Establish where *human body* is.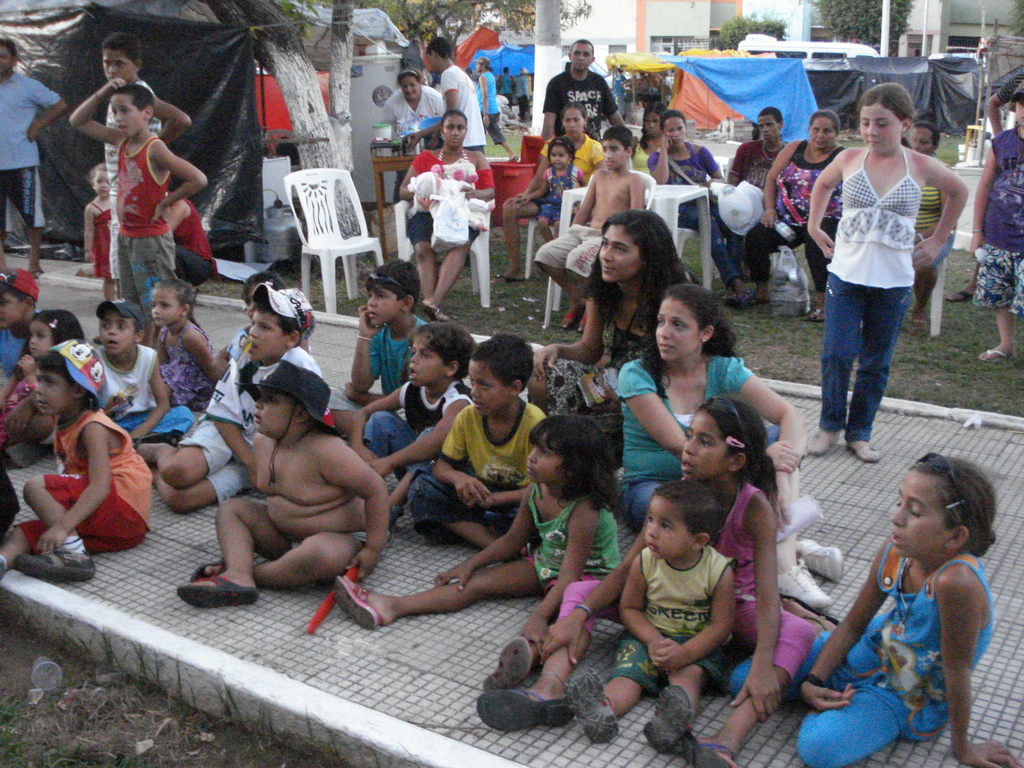
Established at rect(728, 112, 783, 273).
